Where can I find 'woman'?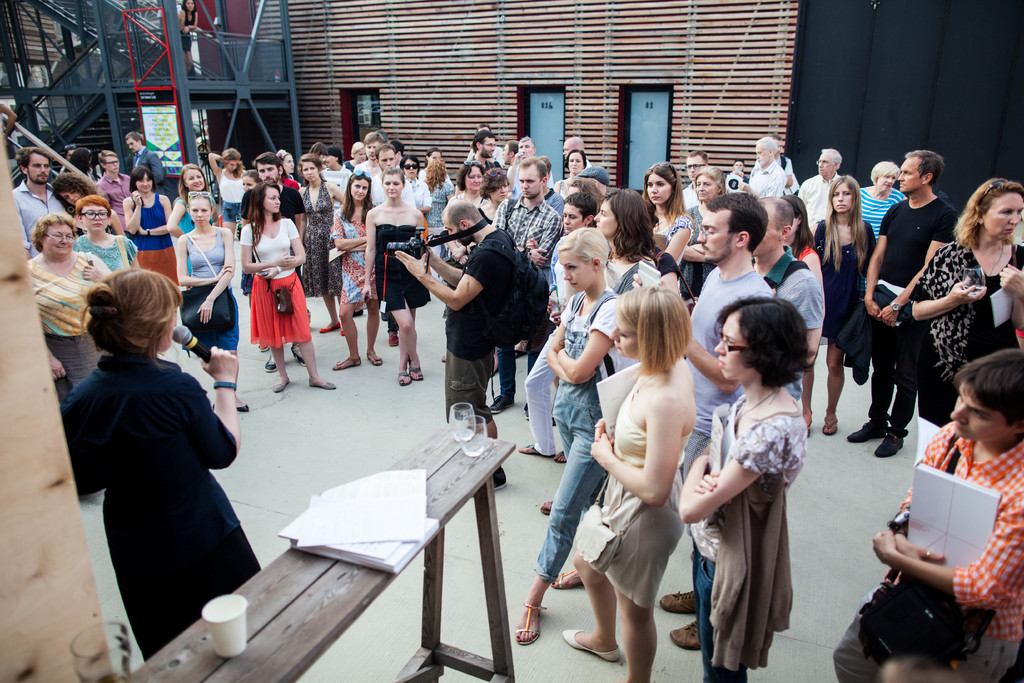
You can find it at 906,179,1023,470.
